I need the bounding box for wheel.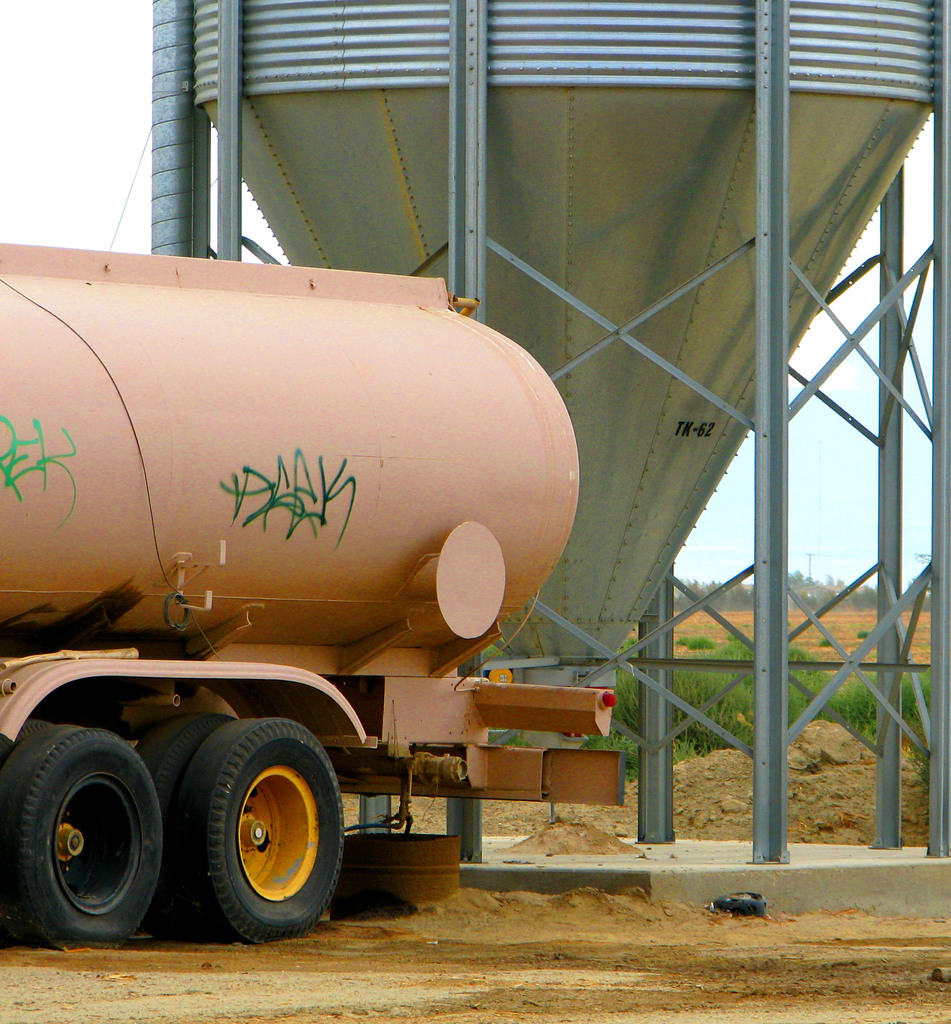
Here it is: [left=0, top=720, right=51, bottom=762].
